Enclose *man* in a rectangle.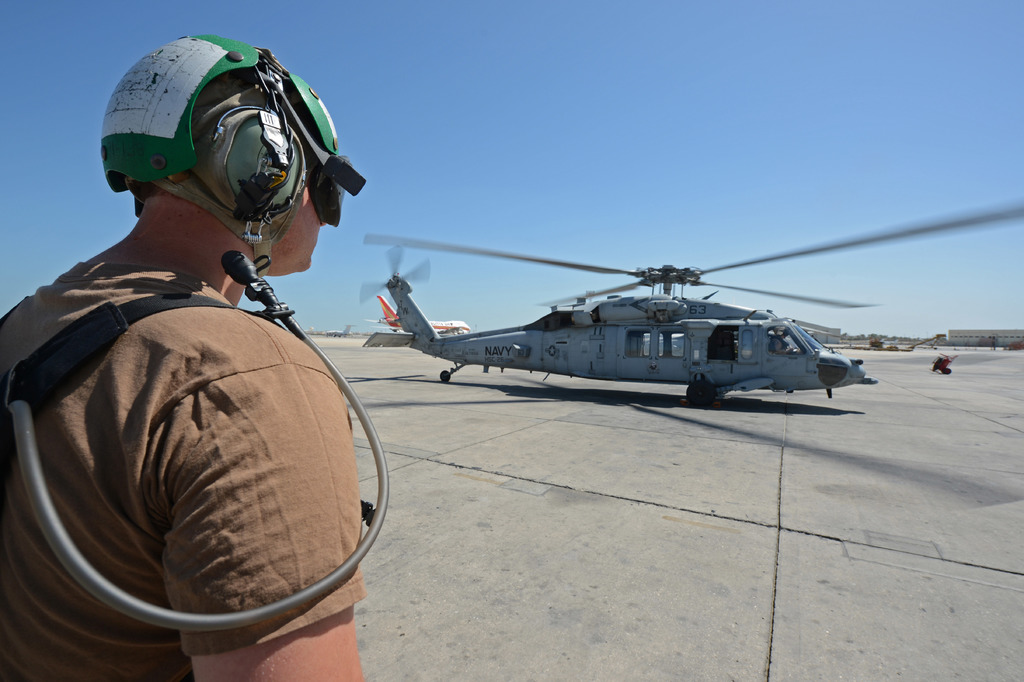
bbox=[0, 28, 412, 681].
